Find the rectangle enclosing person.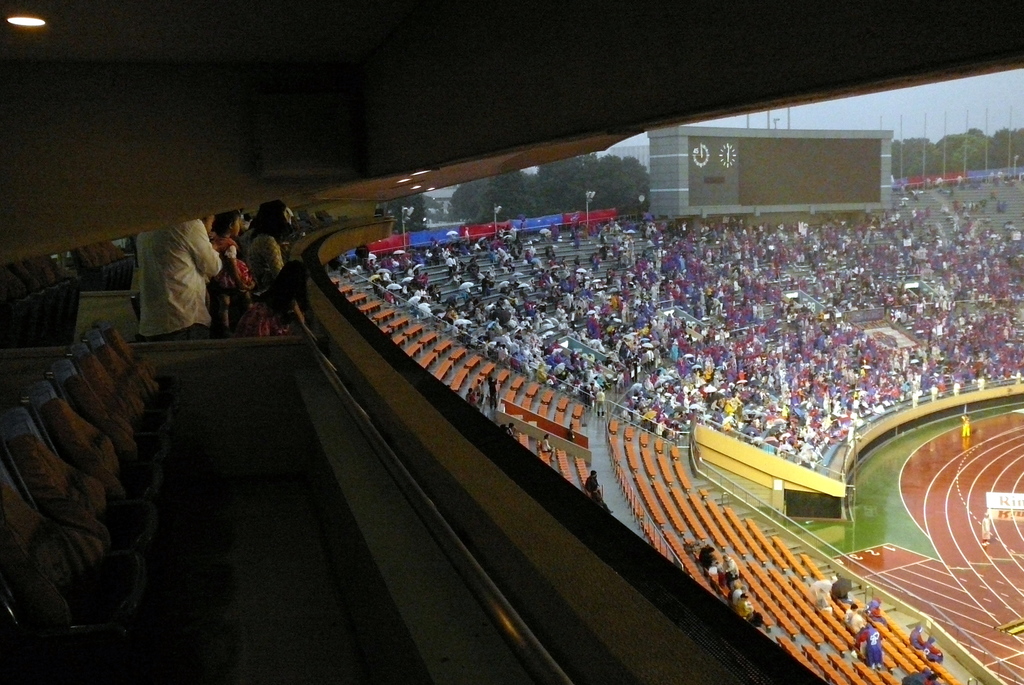
bbox=[125, 195, 227, 362].
